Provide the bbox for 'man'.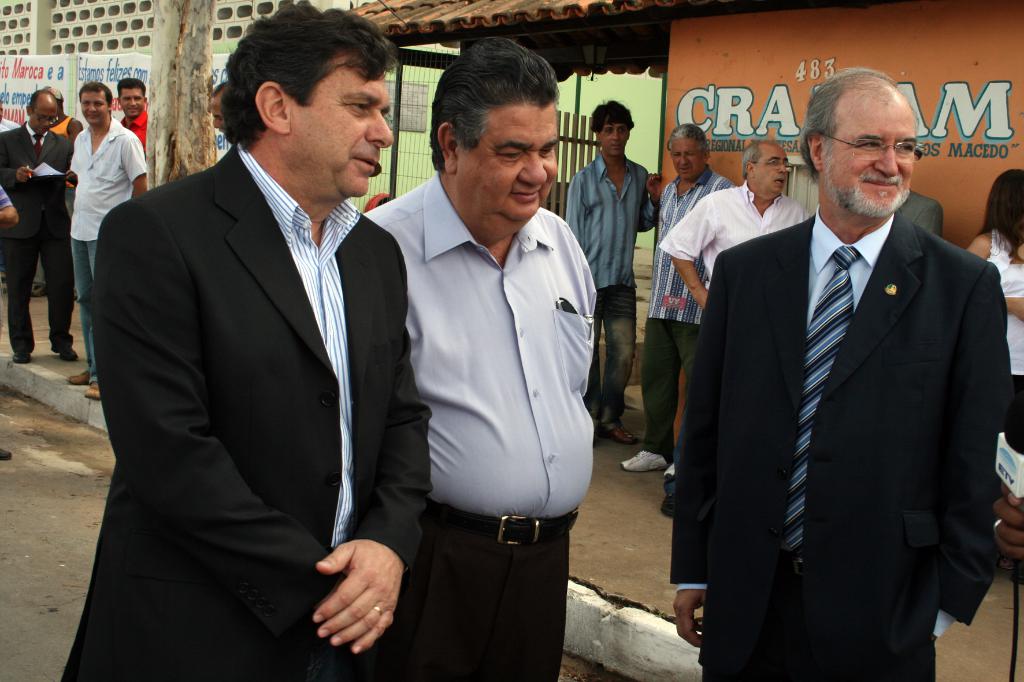
669 65 1007 681.
